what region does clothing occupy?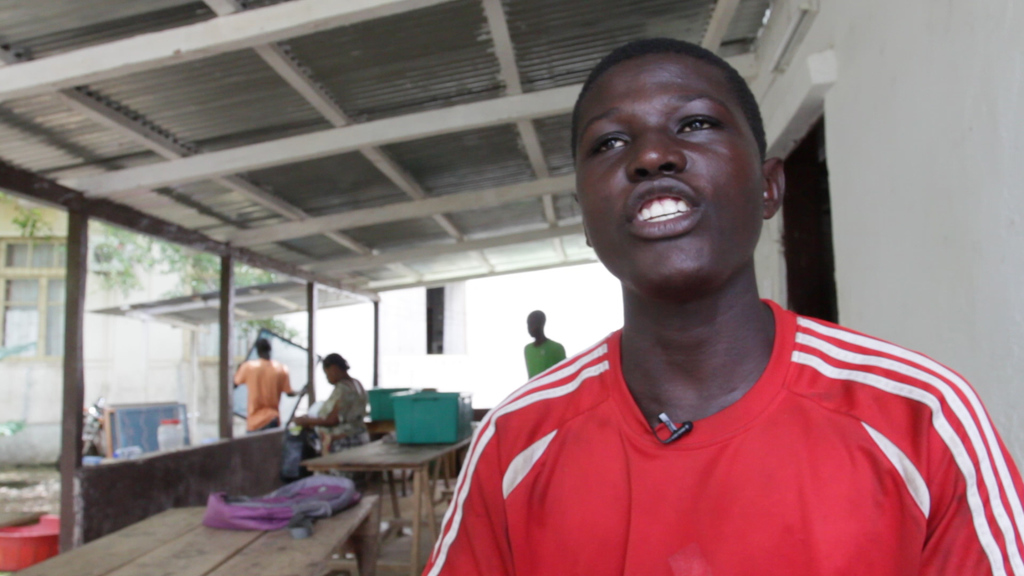
(305,377,369,463).
